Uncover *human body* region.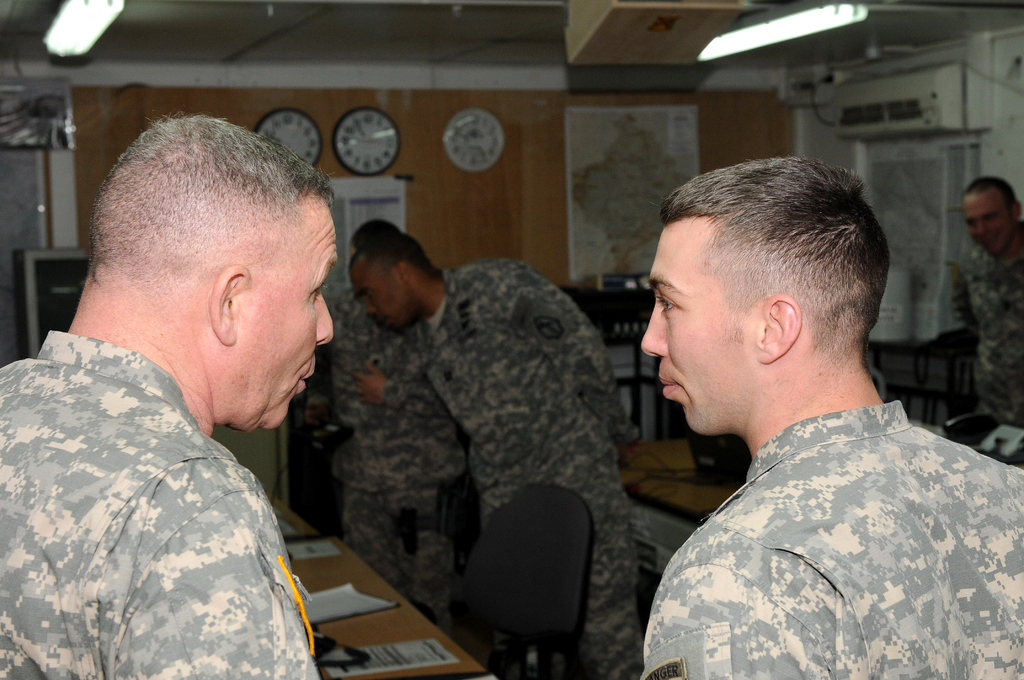
Uncovered: pyautogui.locateOnScreen(320, 214, 470, 650).
